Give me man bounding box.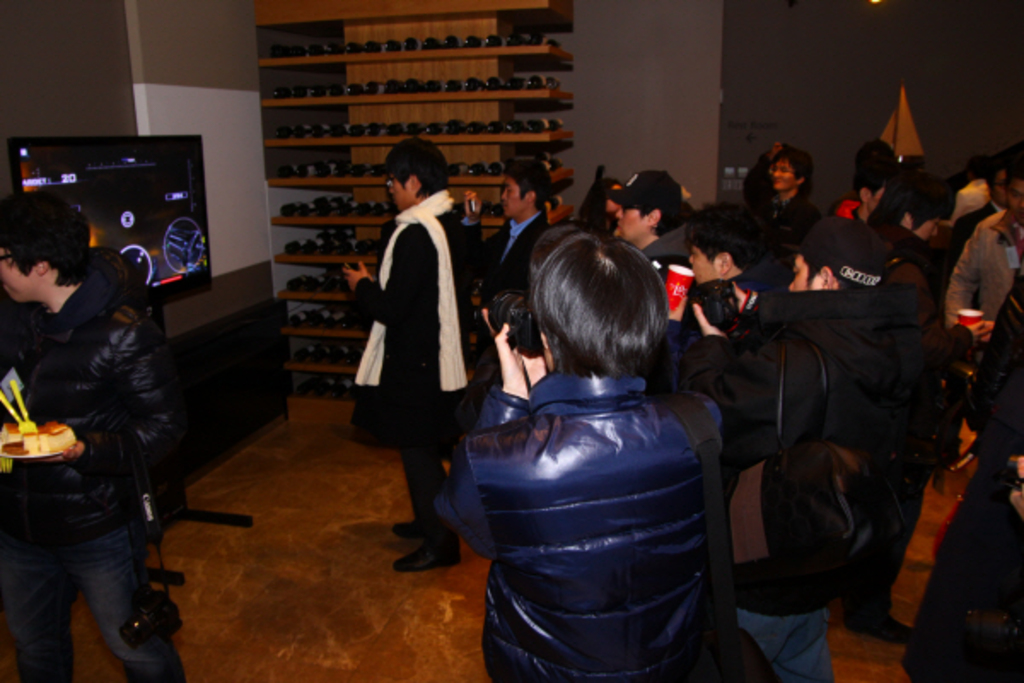
left=942, top=159, right=1022, bottom=342.
